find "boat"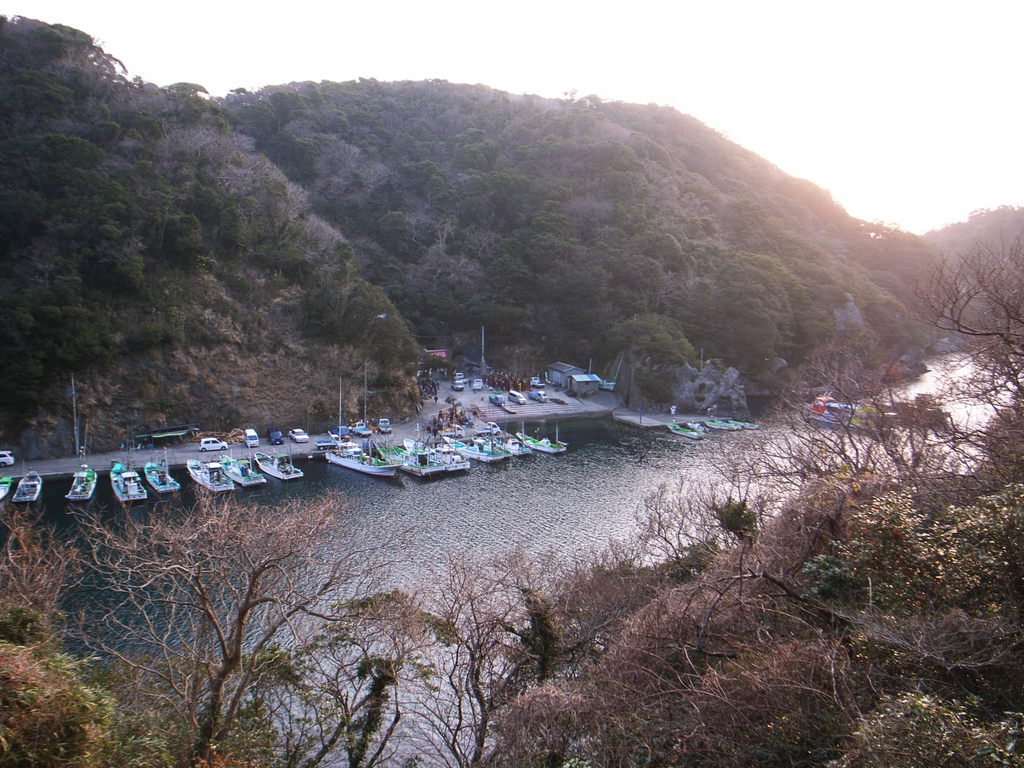
[x1=64, y1=462, x2=99, y2=500]
